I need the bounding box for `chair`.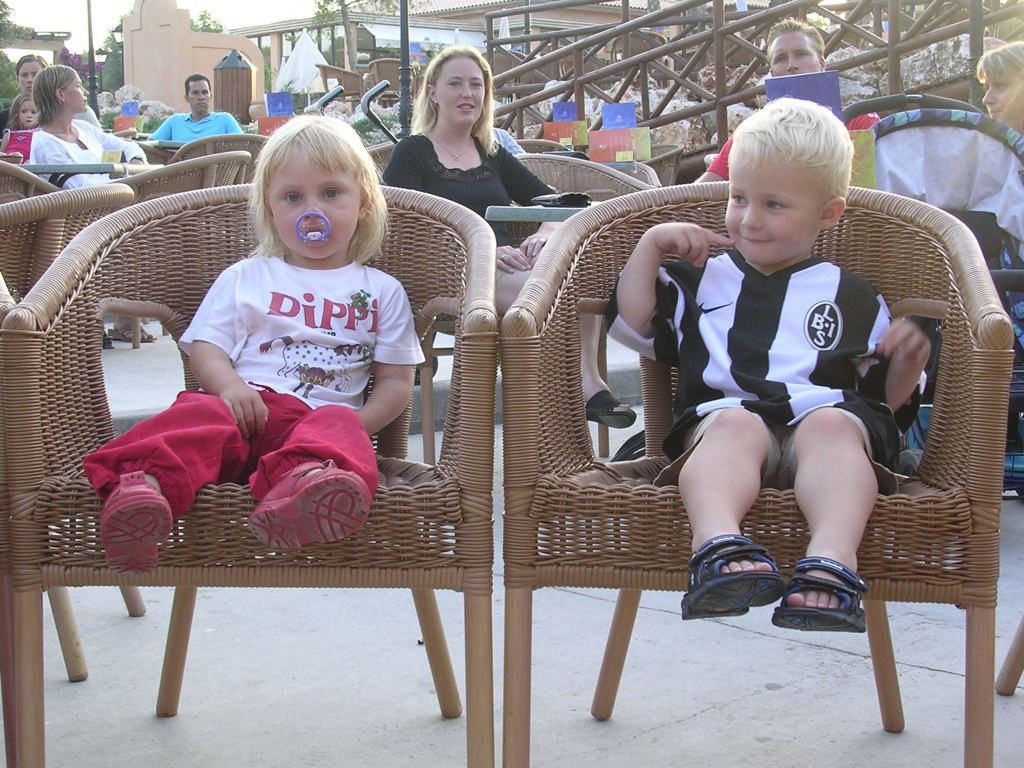
Here it is: BBox(498, 175, 1022, 767).
